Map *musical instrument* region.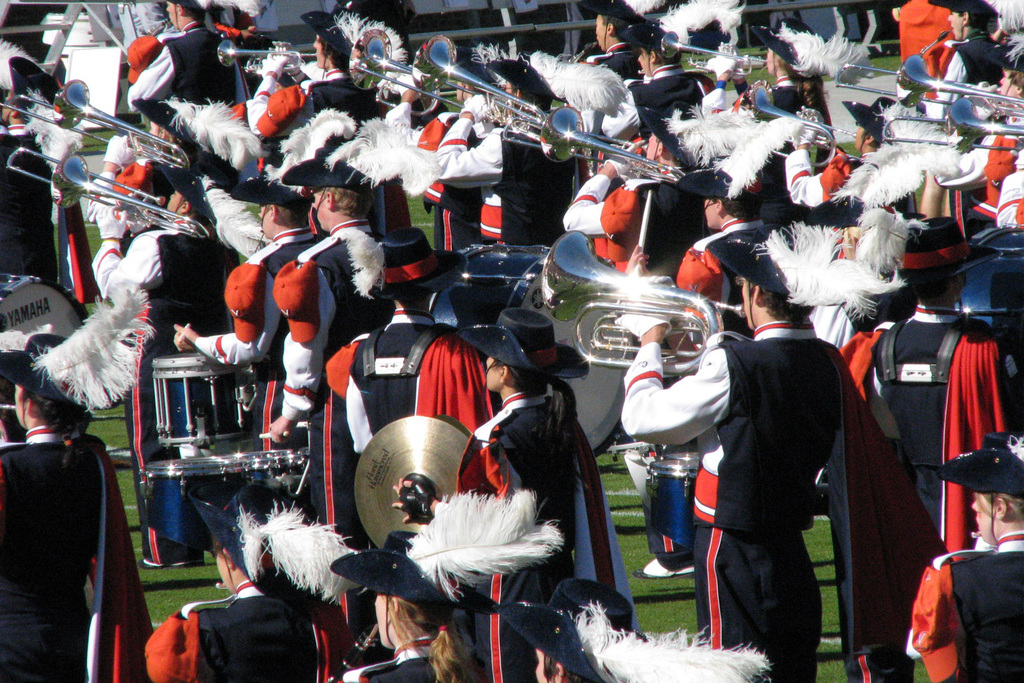
Mapped to l=0, t=73, r=191, b=170.
